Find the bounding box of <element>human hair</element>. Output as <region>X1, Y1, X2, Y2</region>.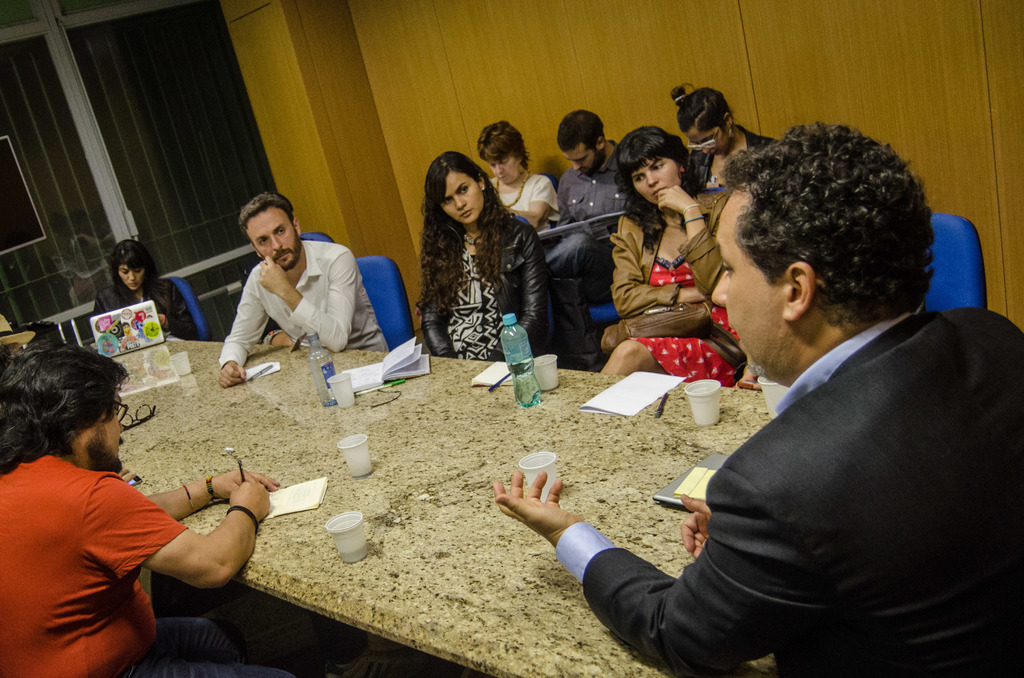
<region>415, 151, 515, 310</region>.
